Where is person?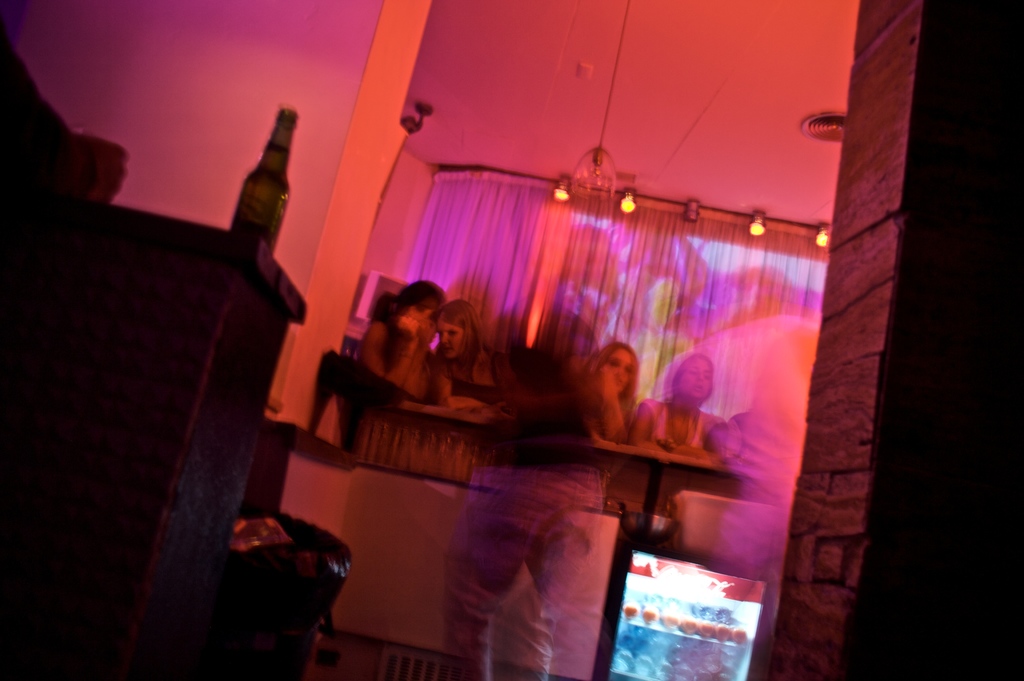
361, 277, 446, 402.
